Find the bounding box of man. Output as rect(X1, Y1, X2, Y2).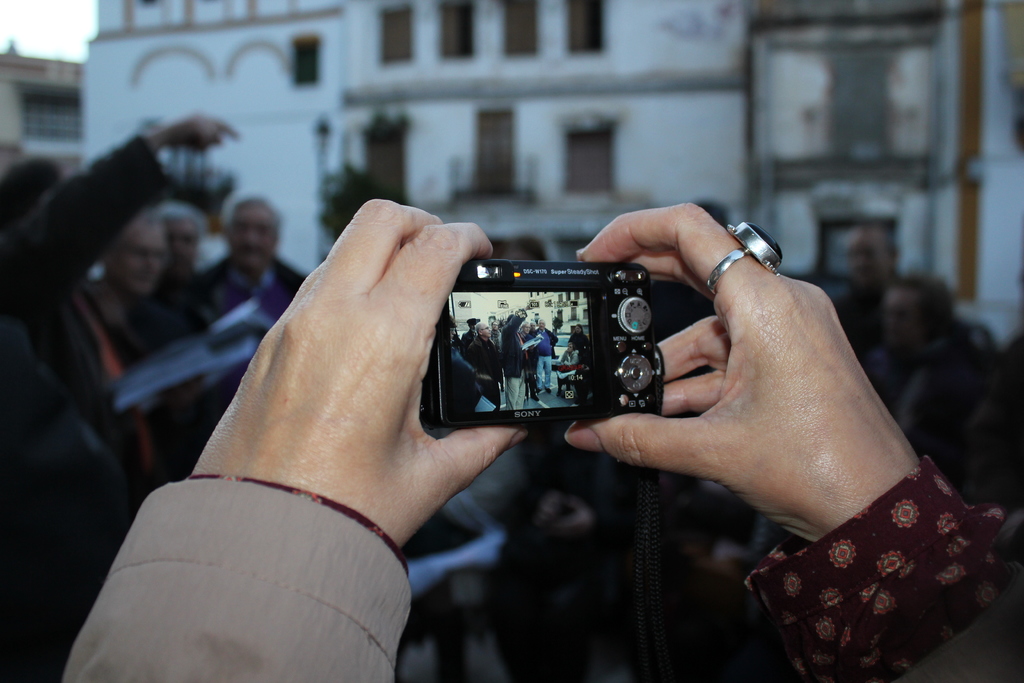
rect(253, 161, 1015, 636).
